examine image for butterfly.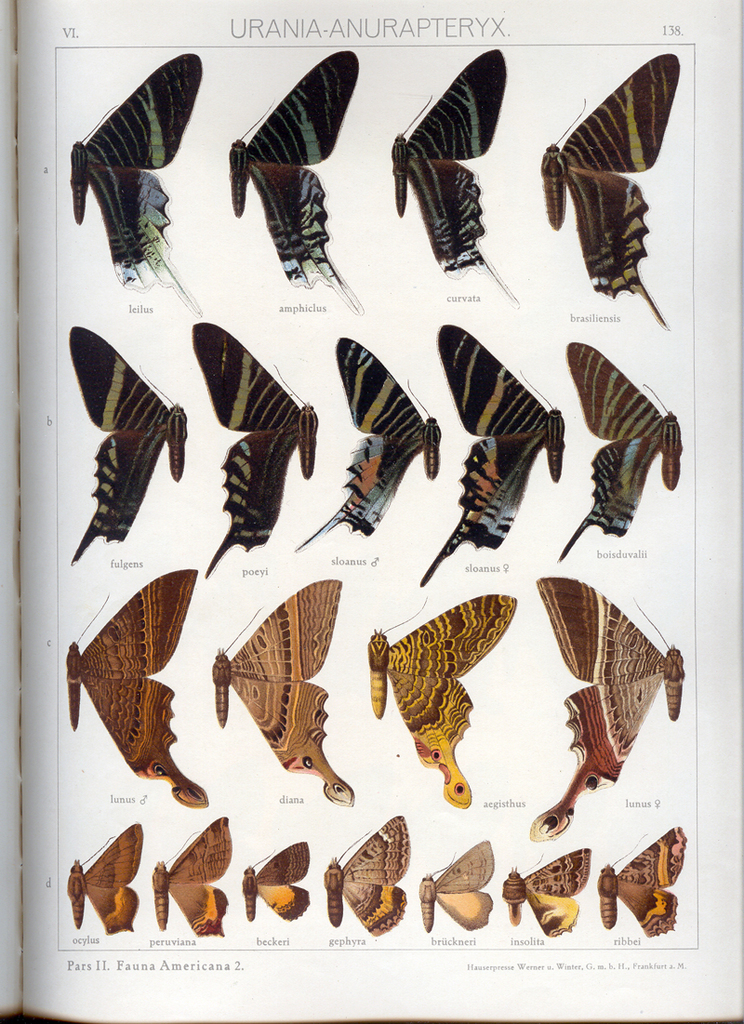
Examination result: 63/819/147/938.
